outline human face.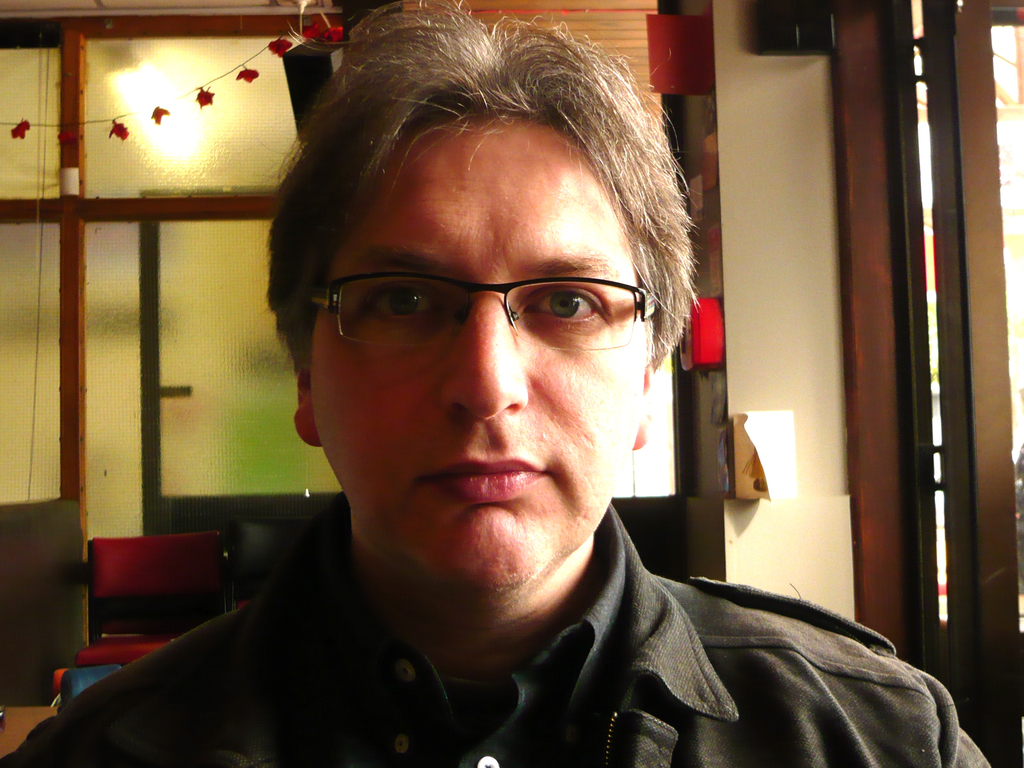
Outline: <bbox>311, 111, 648, 601</bbox>.
